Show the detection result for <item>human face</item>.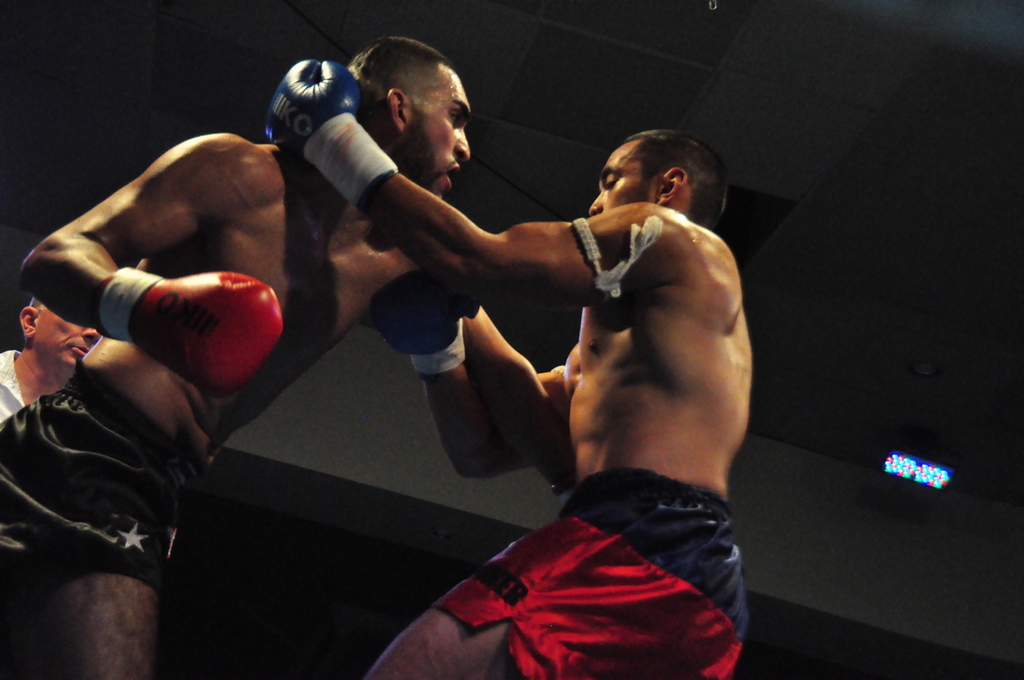
pyautogui.locateOnScreen(408, 66, 471, 198).
